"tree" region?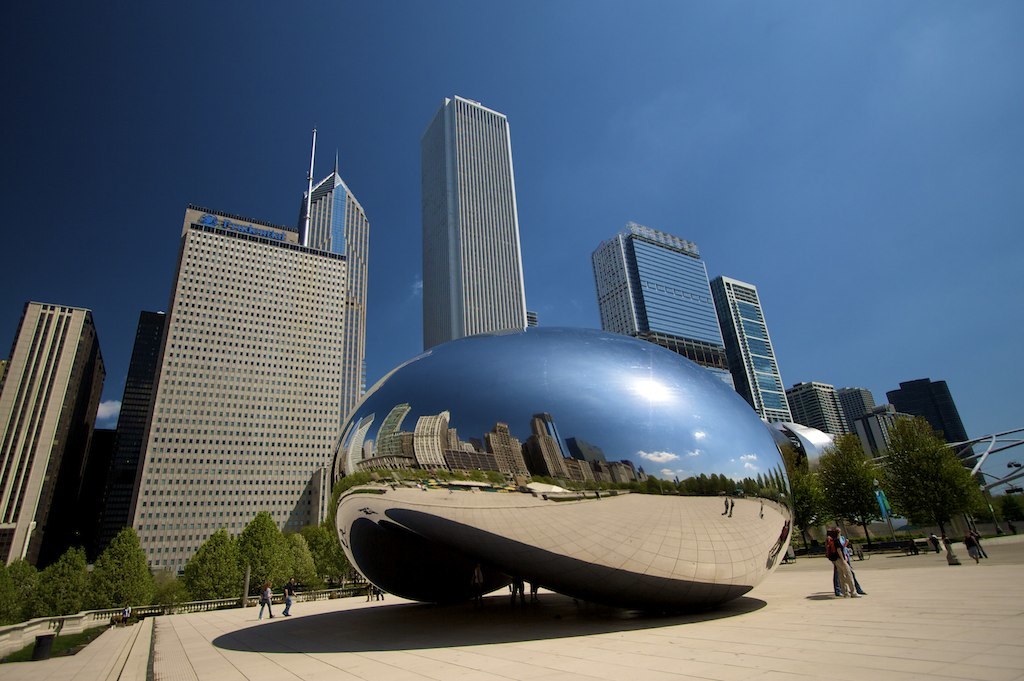
l=325, t=516, r=368, b=581
